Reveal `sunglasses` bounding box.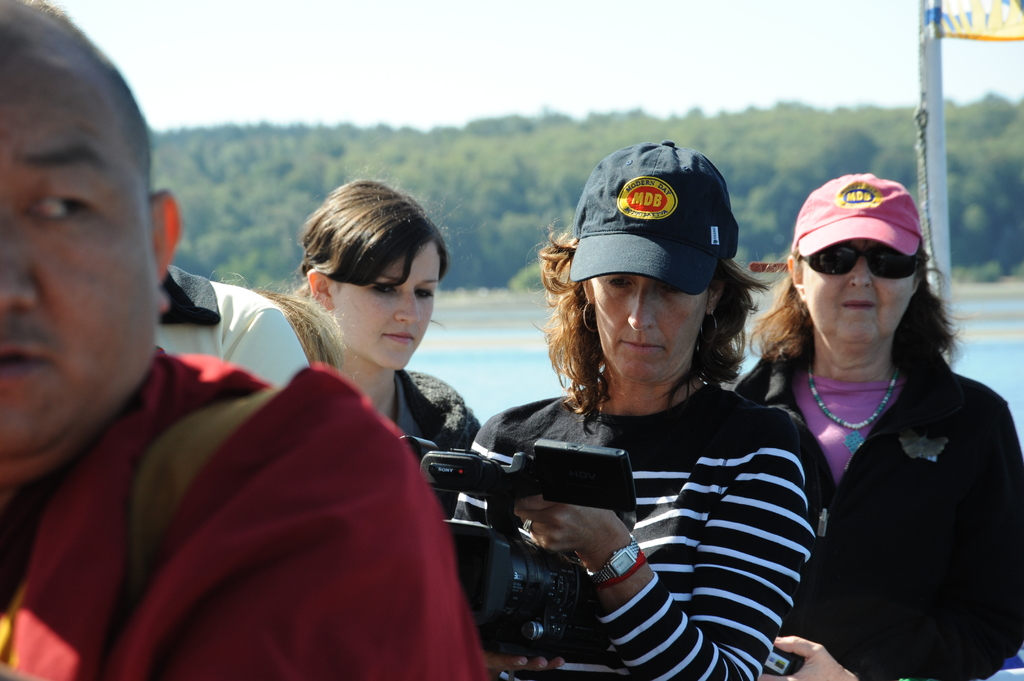
Revealed: box=[803, 246, 918, 281].
